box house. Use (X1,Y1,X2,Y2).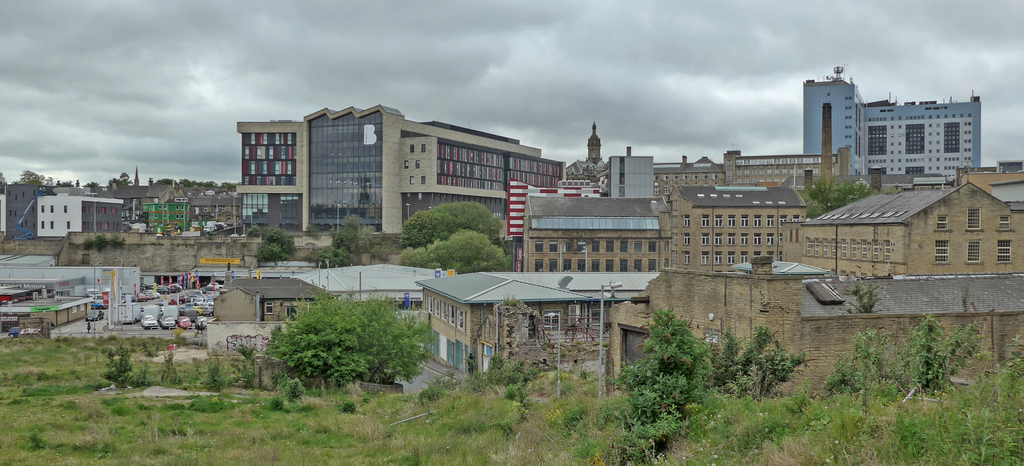
(36,190,125,235).
